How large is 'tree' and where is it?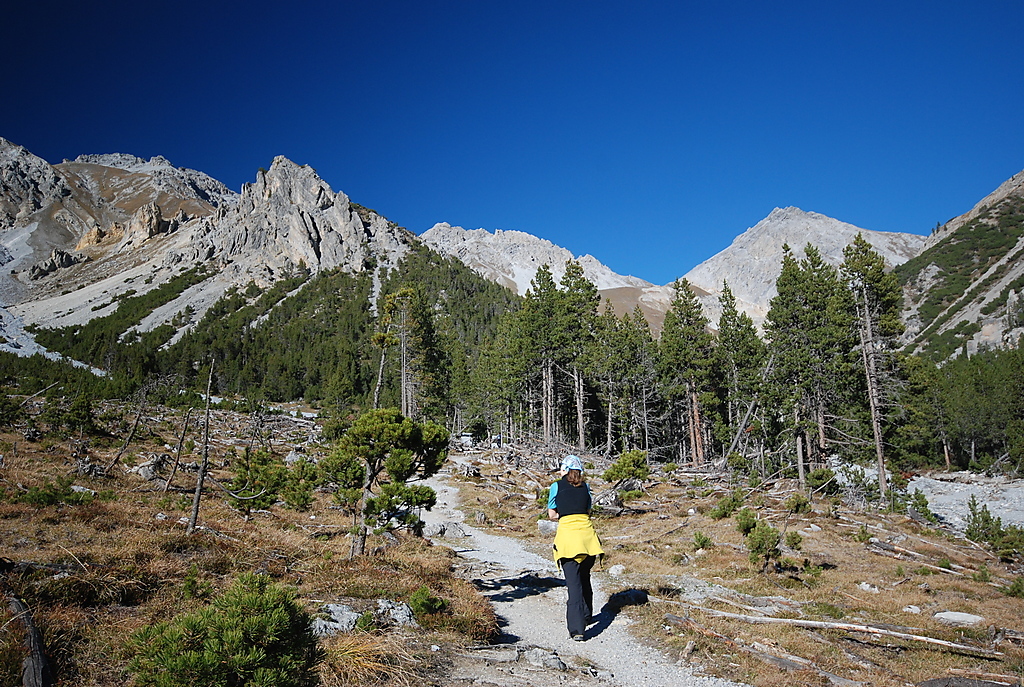
Bounding box: (321,406,452,557).
